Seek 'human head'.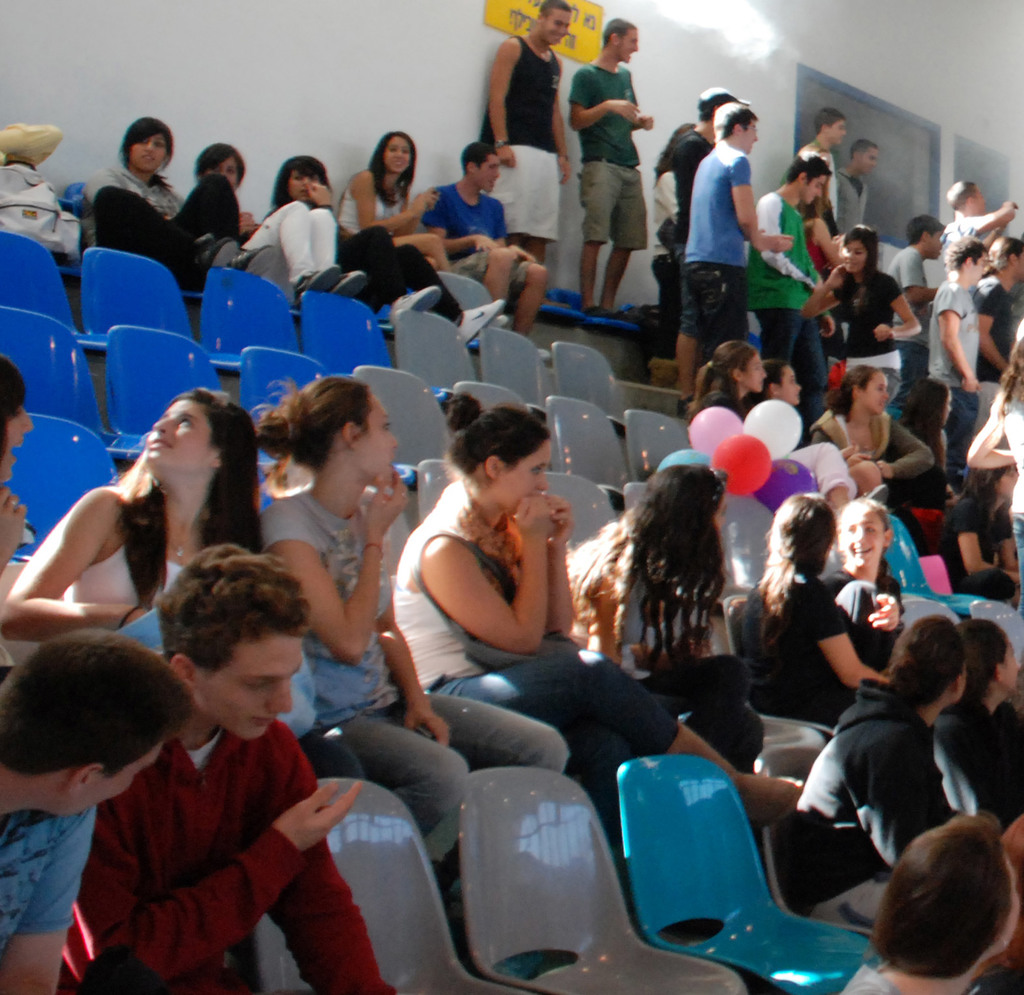
[x1=941, y1=234, x2=990, y2=281].
